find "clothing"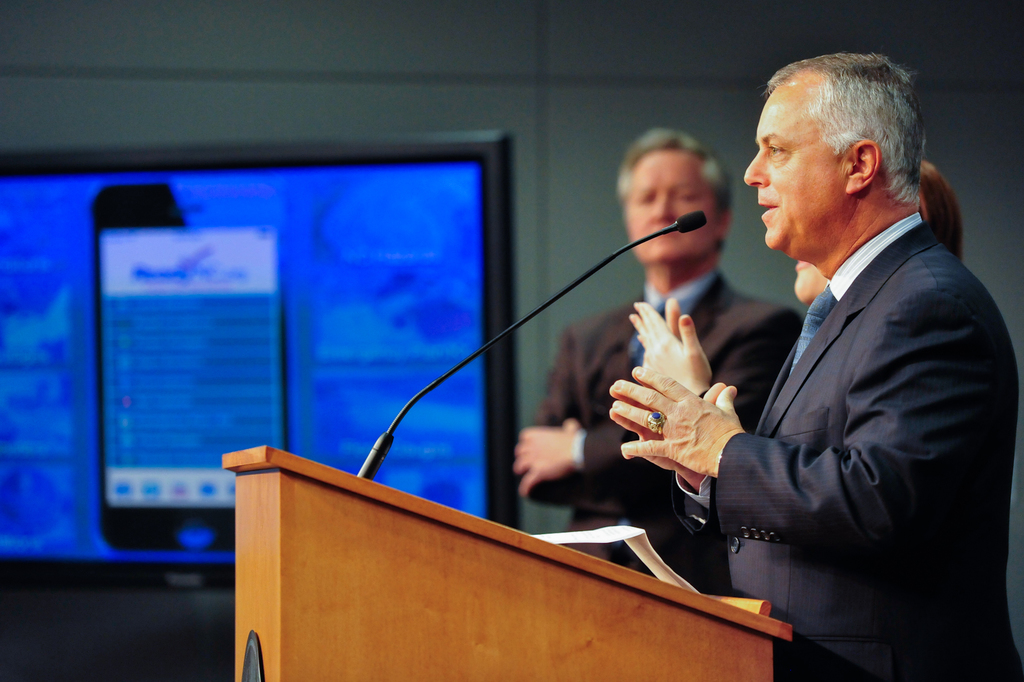
{"left": 666, "top": 206, "right": 1023, "bottom": 680}
